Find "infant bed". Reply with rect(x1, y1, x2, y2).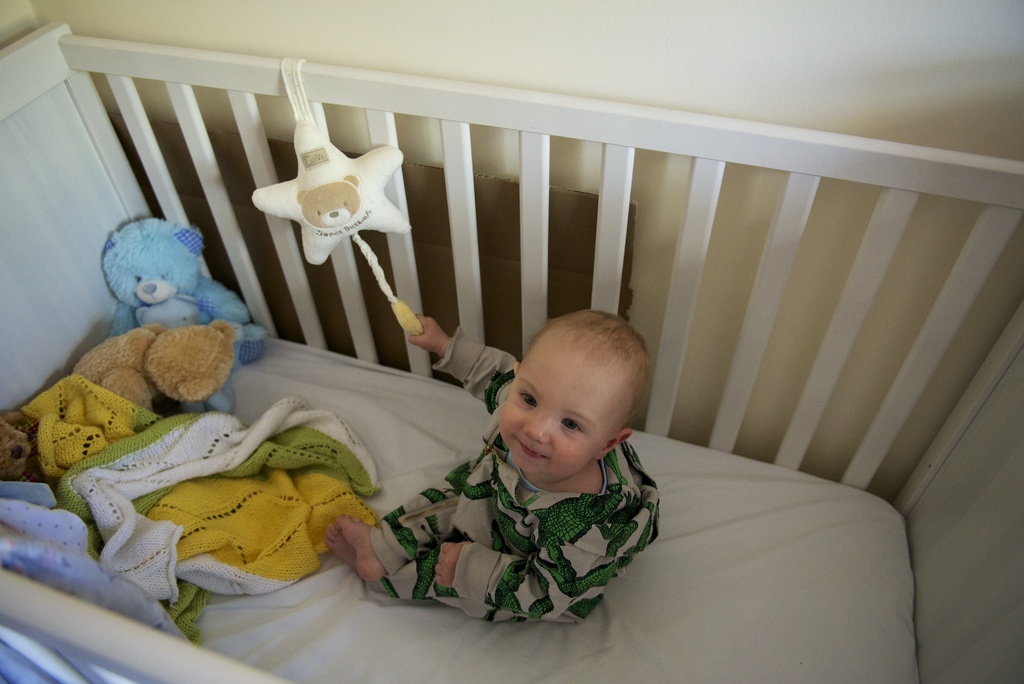
rect(0, 24, 1023, 683).
